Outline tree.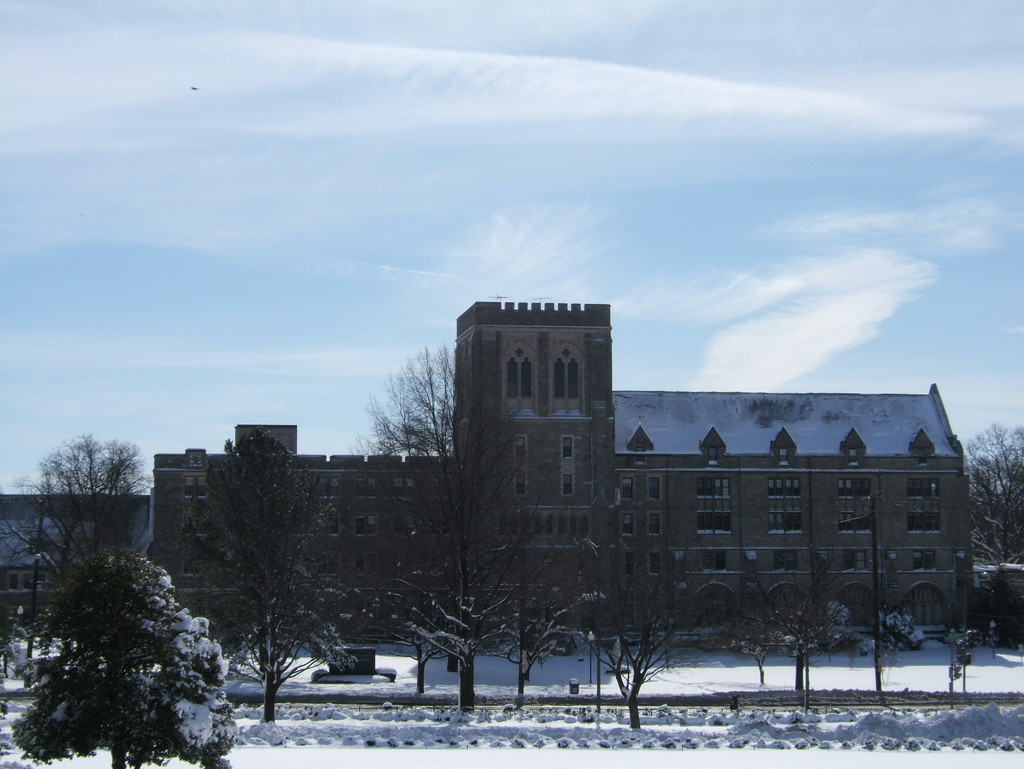
Outline: <box>968,423,1023,629</box>.
